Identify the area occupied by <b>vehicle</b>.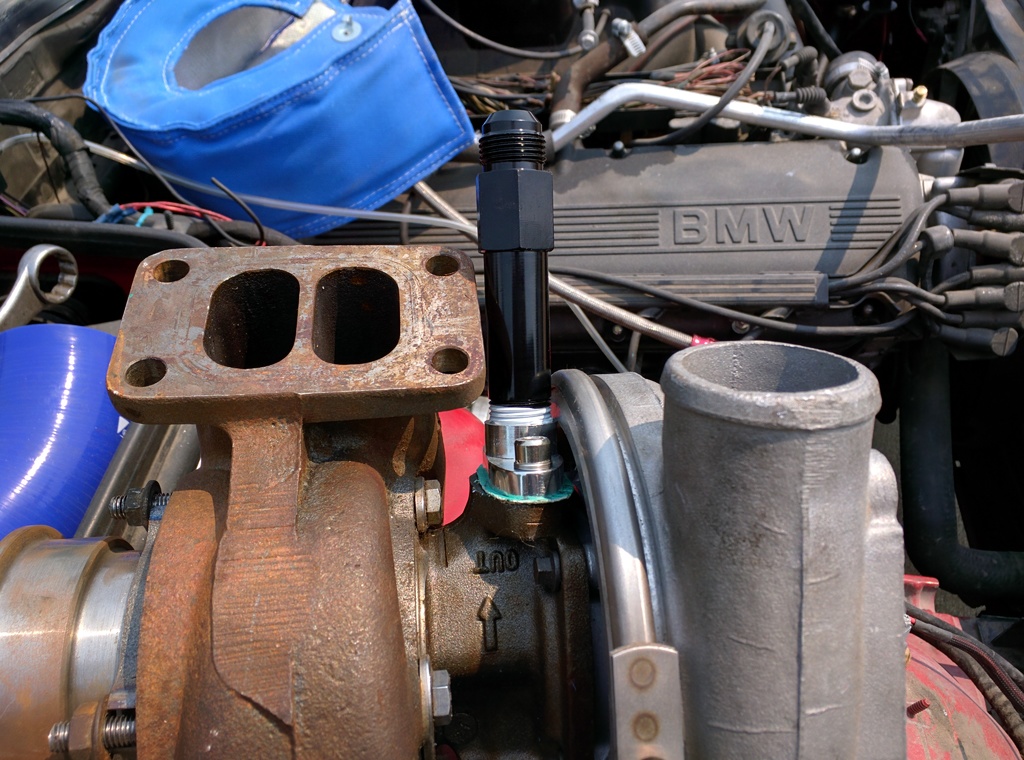
Area: x1=0 y1=0 x2=1023 y2=759.
